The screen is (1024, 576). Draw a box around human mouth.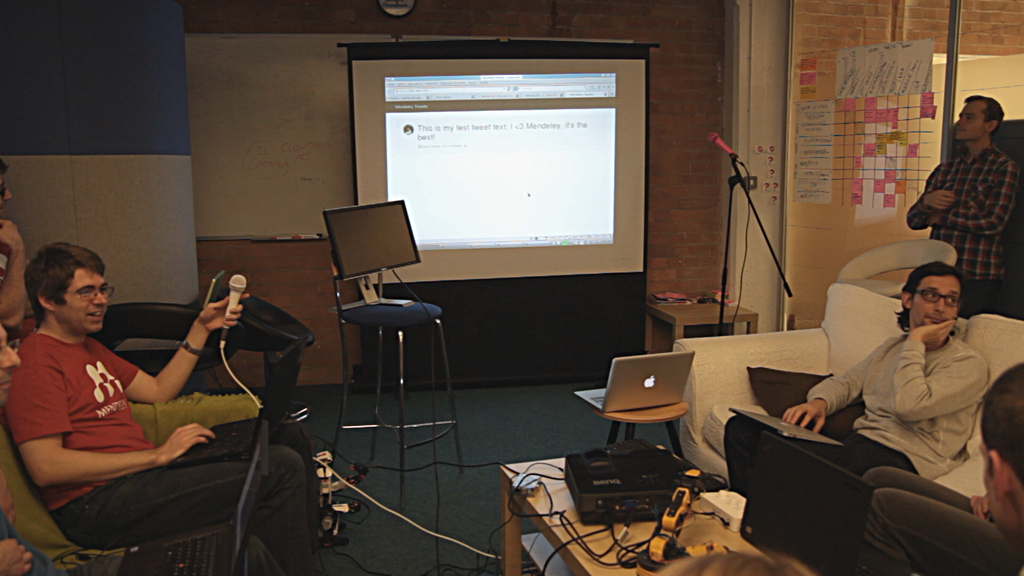
[0,378,12,388].
